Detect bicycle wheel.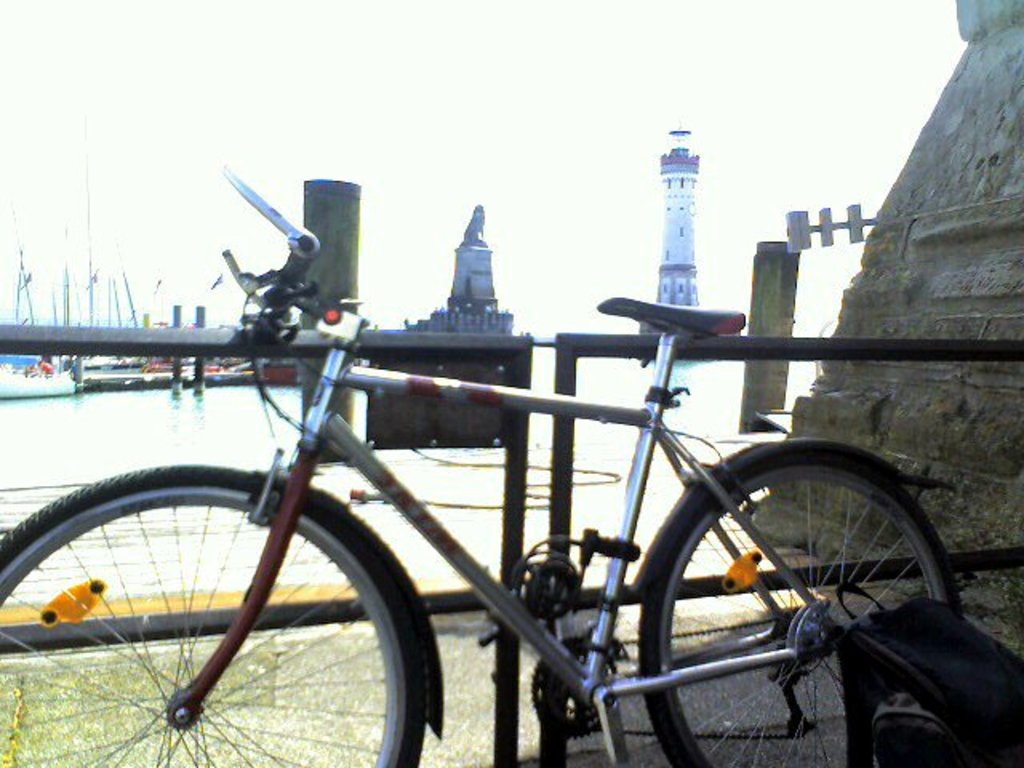
Detected at 6, 462, 453, 754.
